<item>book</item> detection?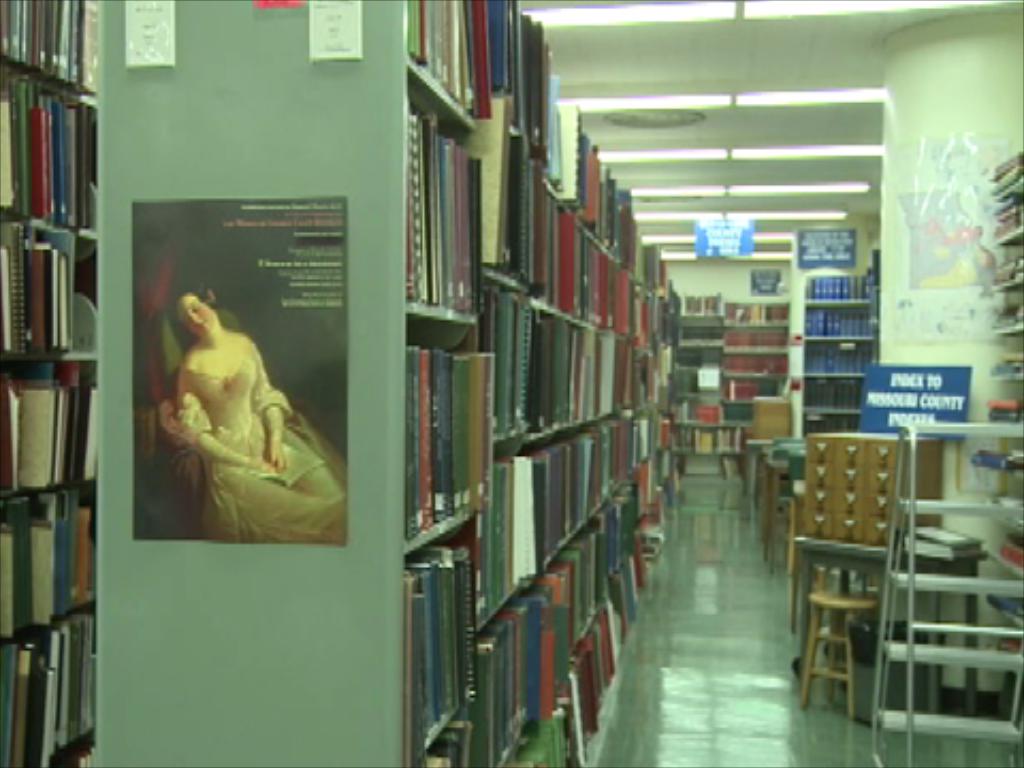
select_region(26, 390, 58, 489)
